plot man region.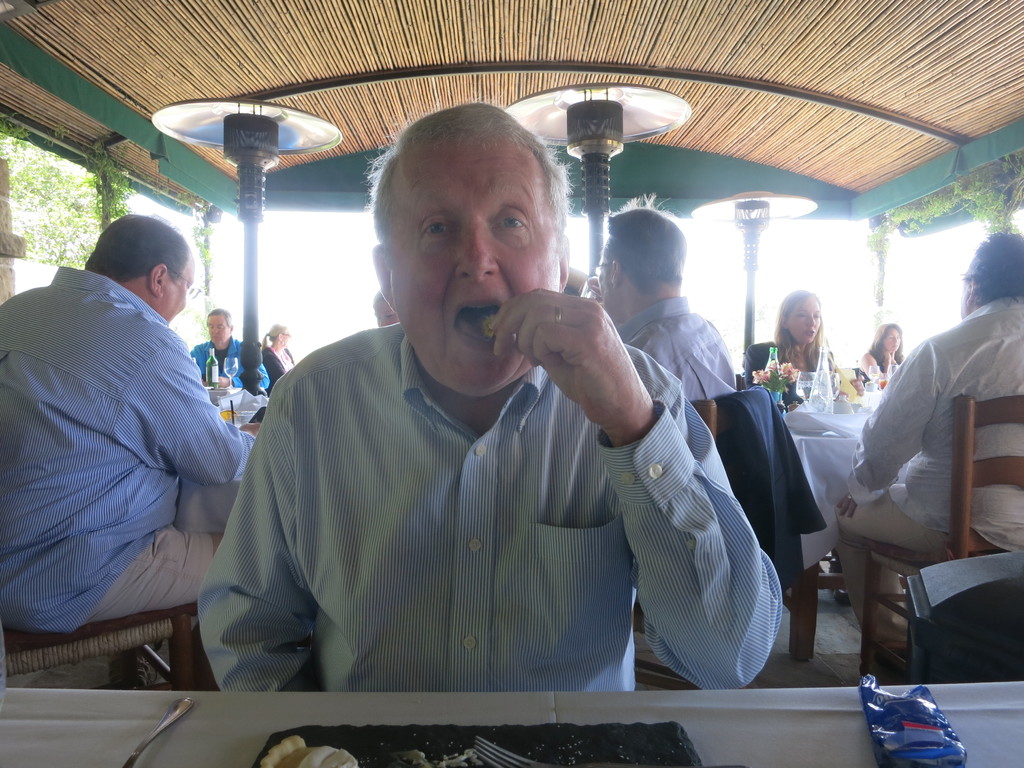
Plotted at left=204, top=129, right=771, bottom=703.
